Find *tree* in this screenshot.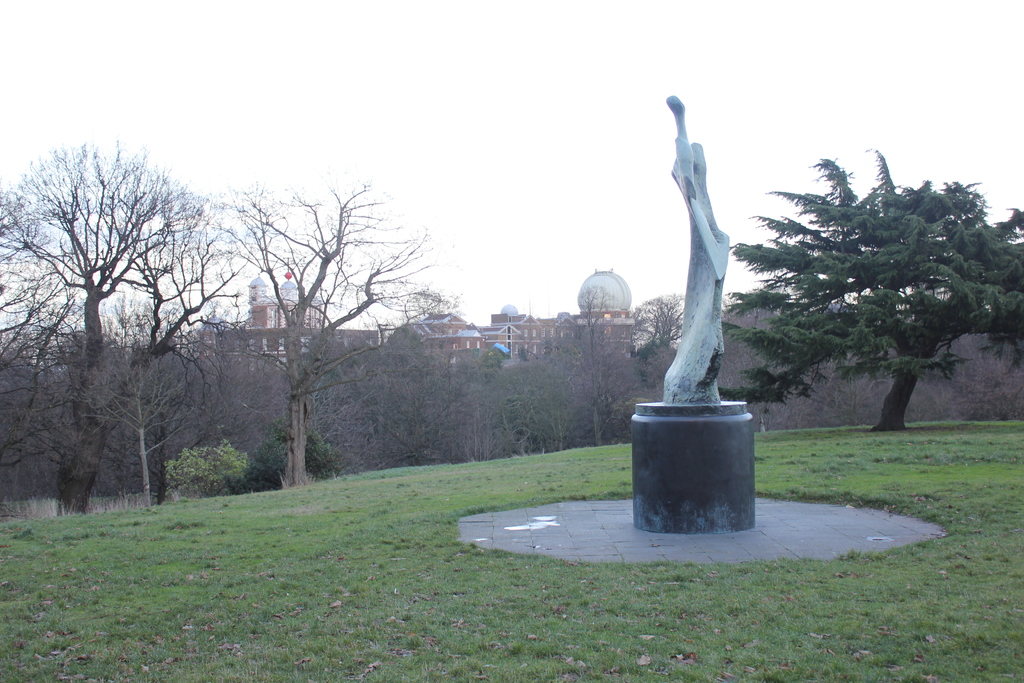
The bounding box for *tree* is detection(515, 299, 622, 474).
